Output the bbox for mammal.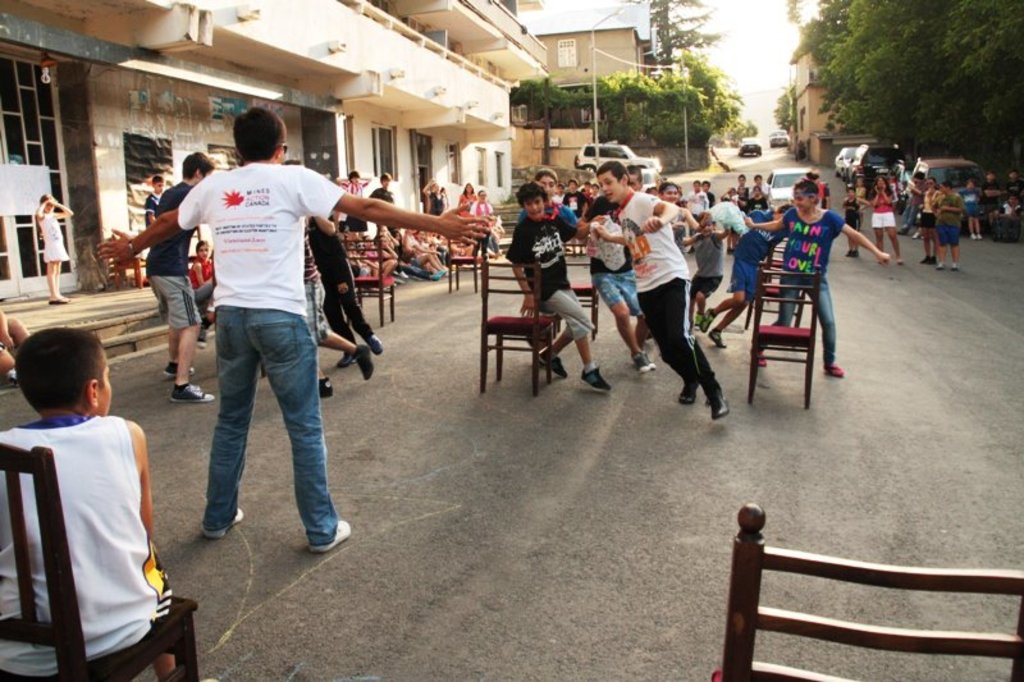
(x1=150, y1=145, x2=215, y2=398).
